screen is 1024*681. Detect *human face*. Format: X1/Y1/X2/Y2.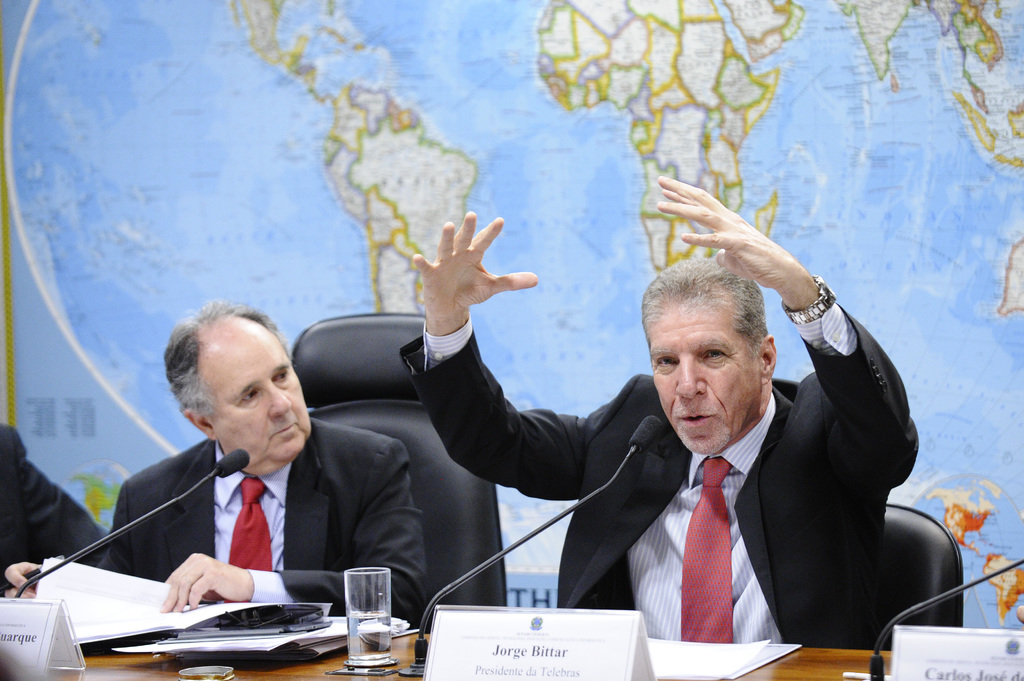
650/298/762/456.
